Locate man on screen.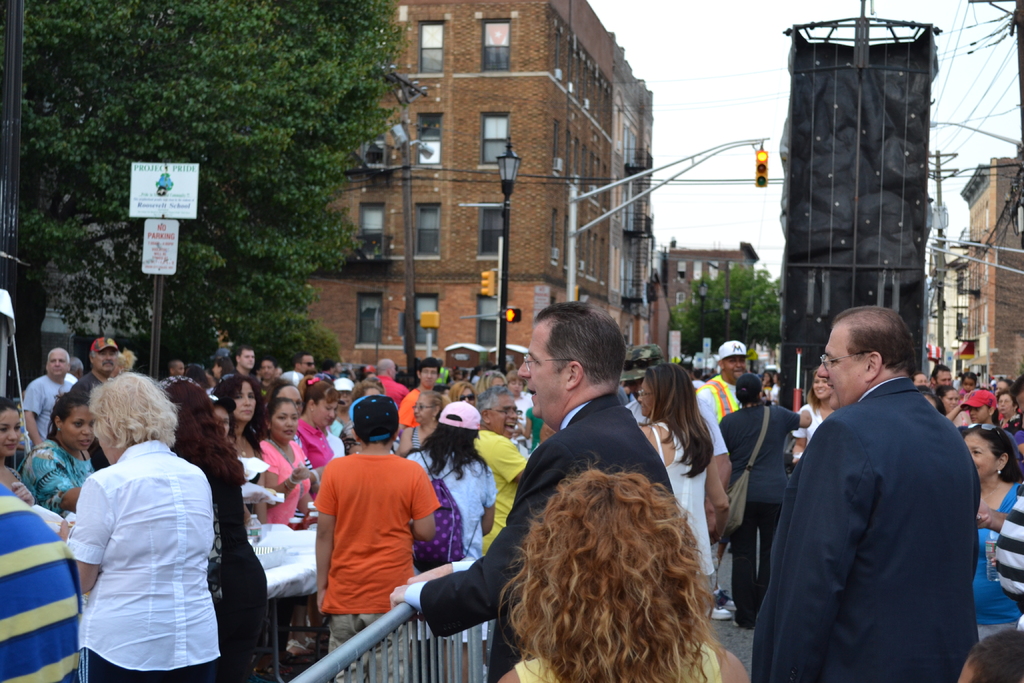
On screen at region(467, 384, 538, 561).
